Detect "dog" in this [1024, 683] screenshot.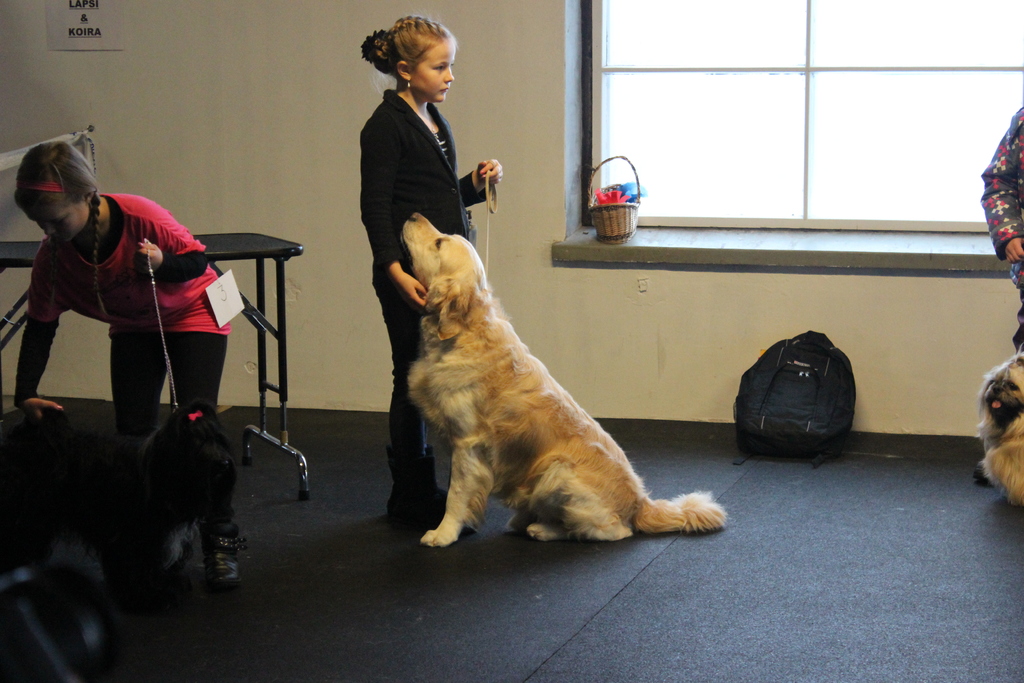
Detection: bbox(408, 211, 731, 547).
